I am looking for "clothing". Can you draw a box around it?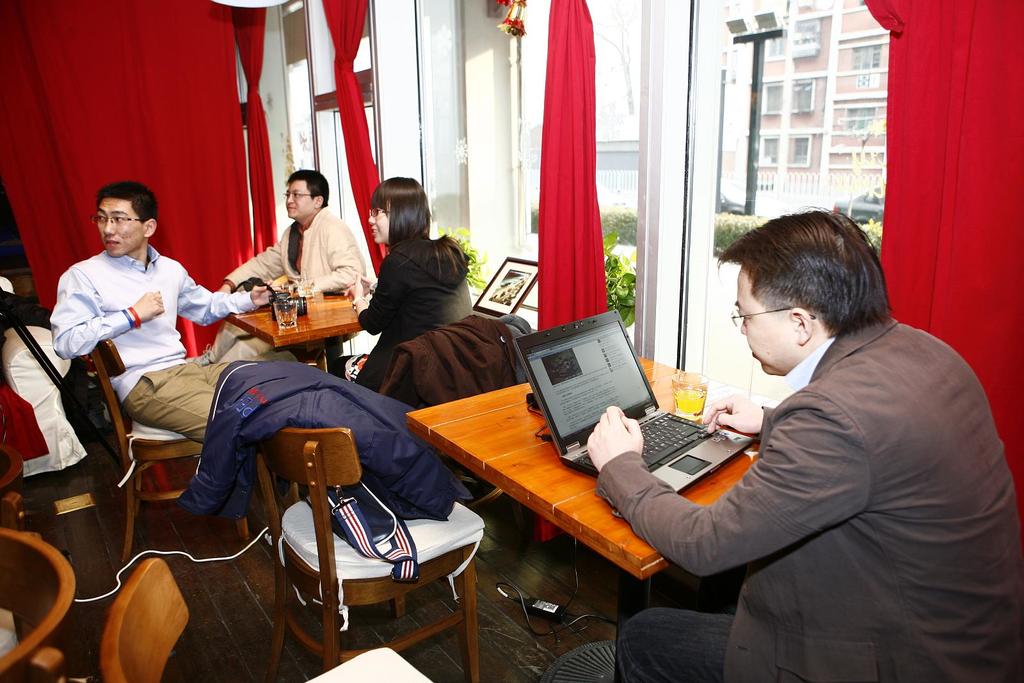
Sure, the bounding box is x1=671 y1=217 x2=991 y2=666.
